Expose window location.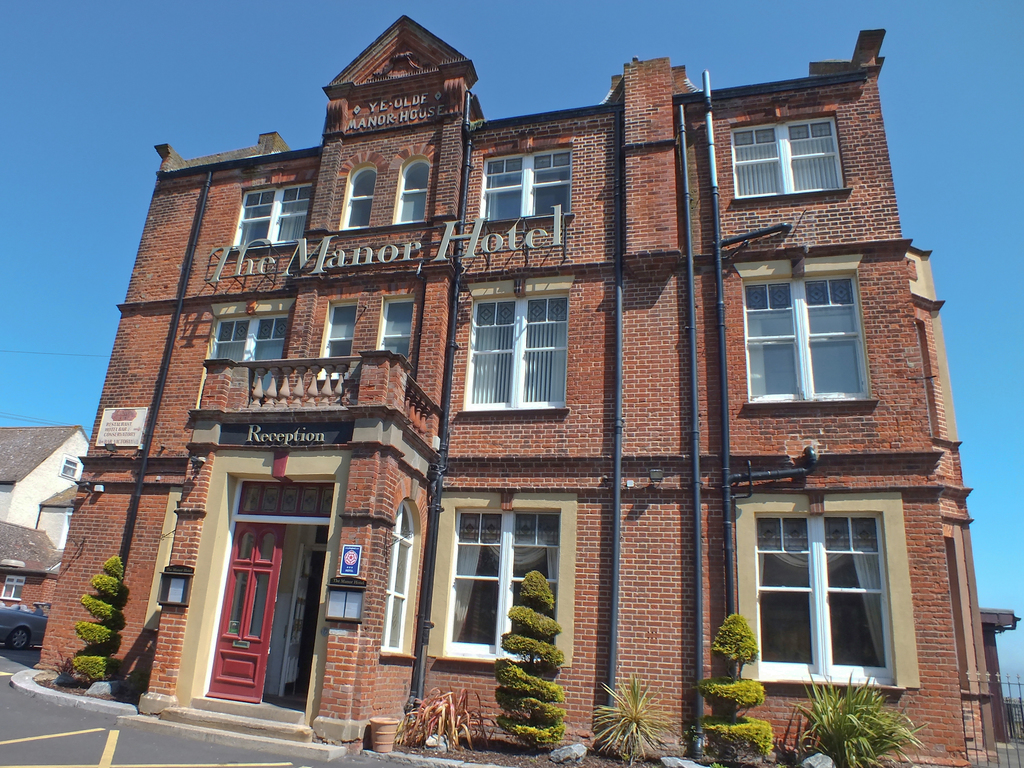
Exposed at pyautogui.locateOnScreen(337, 160, 376, 226).
